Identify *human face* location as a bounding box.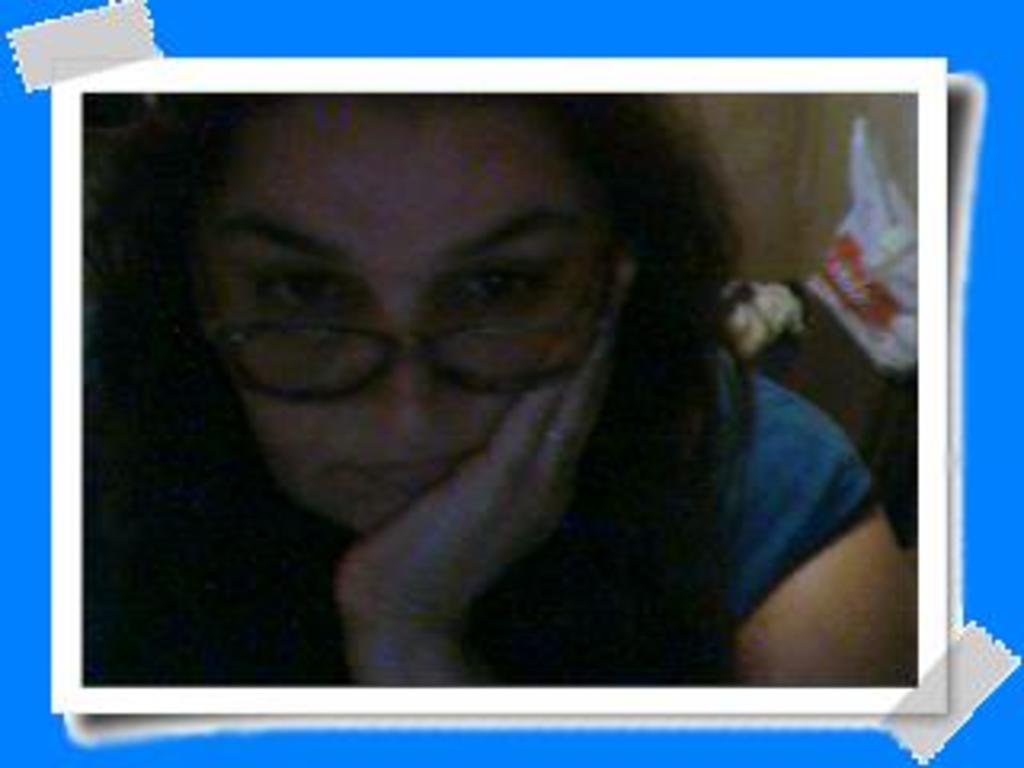
Rect(192, 112, 618, 531).
